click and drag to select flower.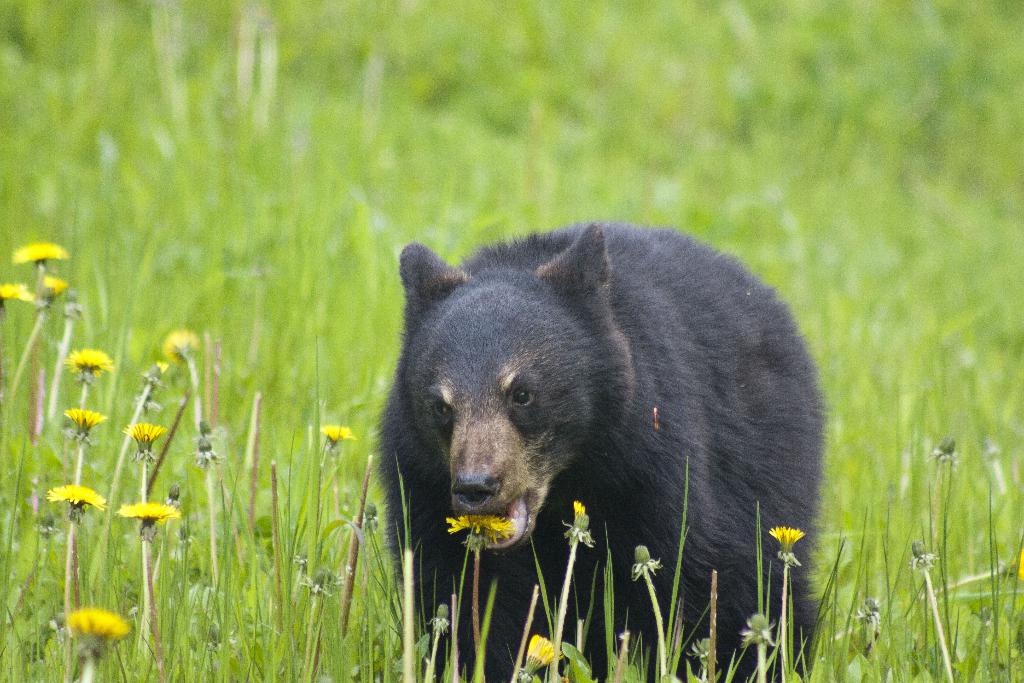
Selection: [123, 420, 166, 454].
